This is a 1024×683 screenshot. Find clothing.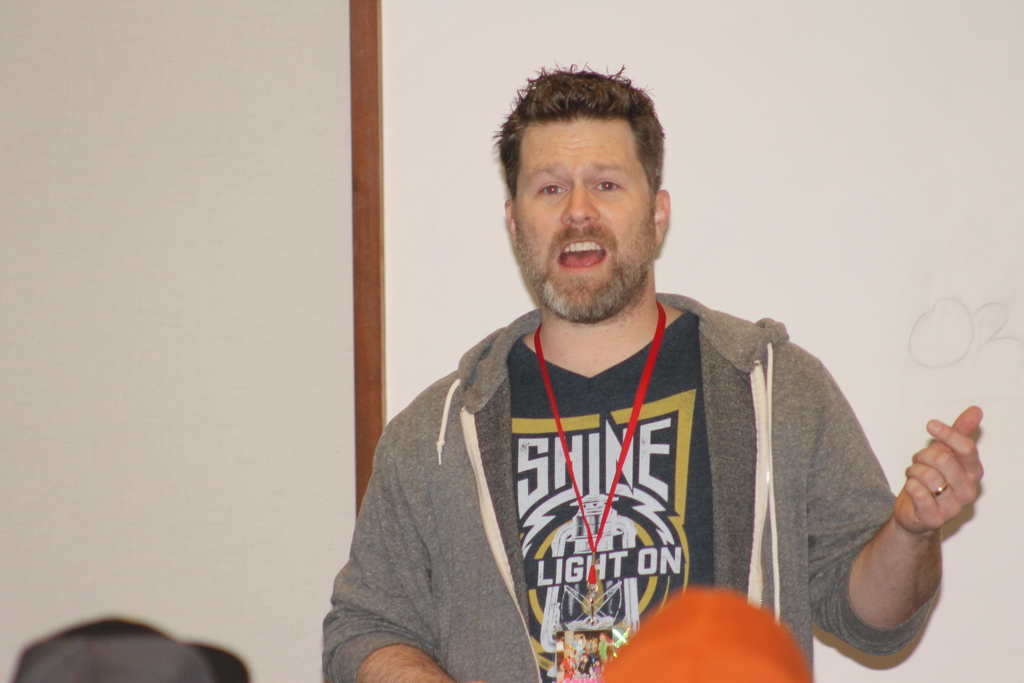
Bounding box: Rect(353, 276, 891, 679).
